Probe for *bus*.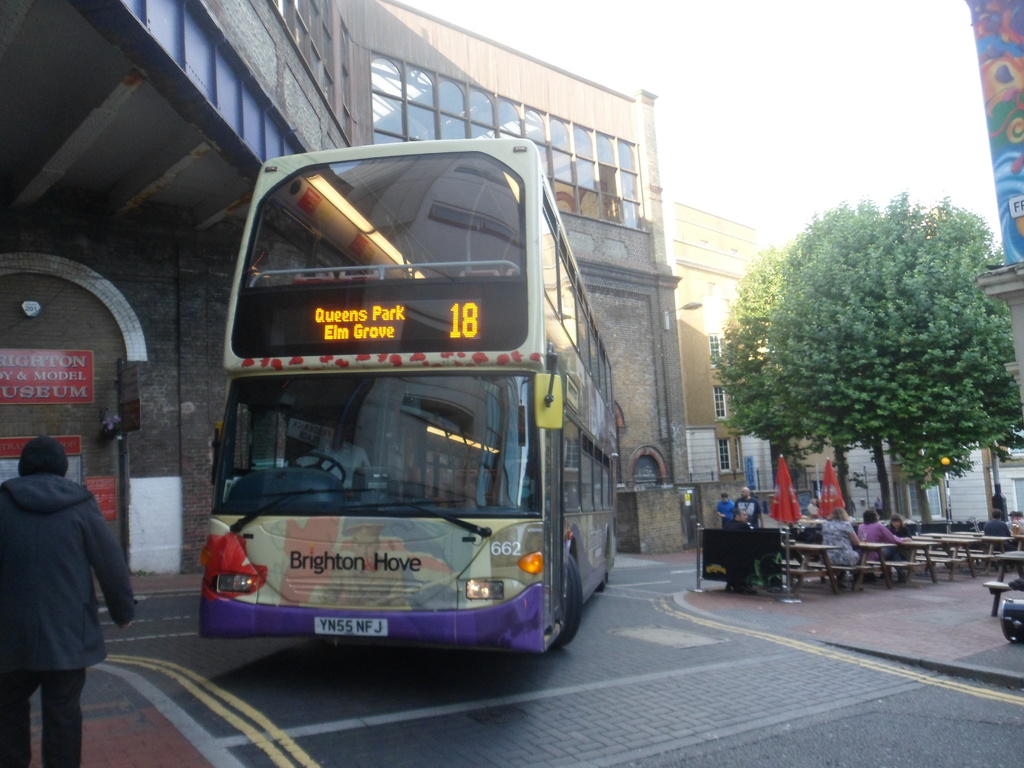
Probe result: Rect(193, 134, 618, 657).
